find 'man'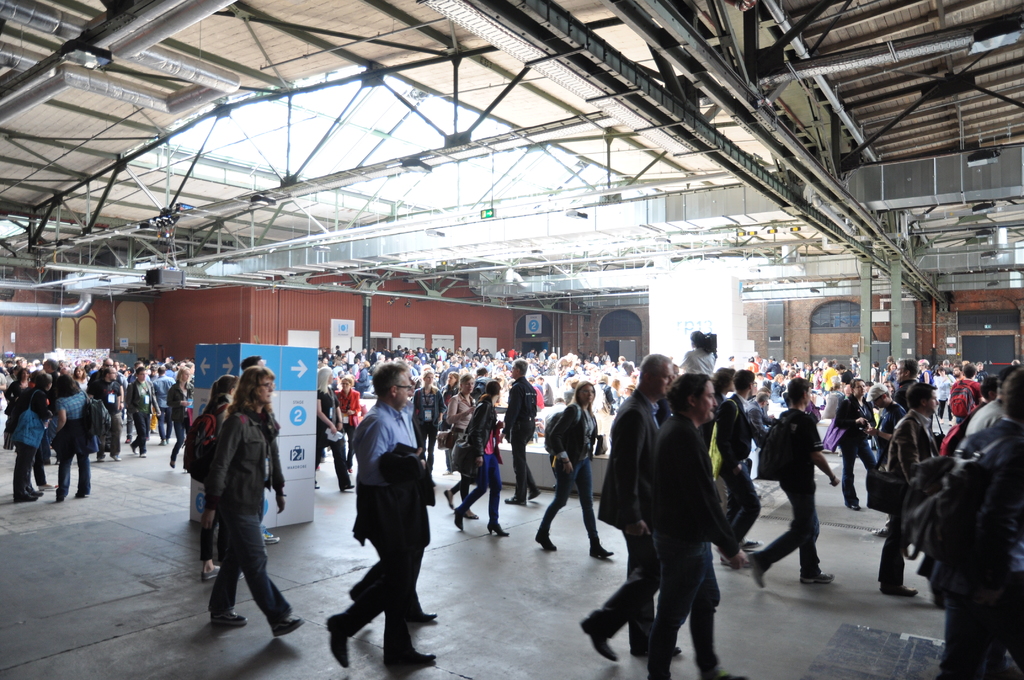
(325,359,436,669)
